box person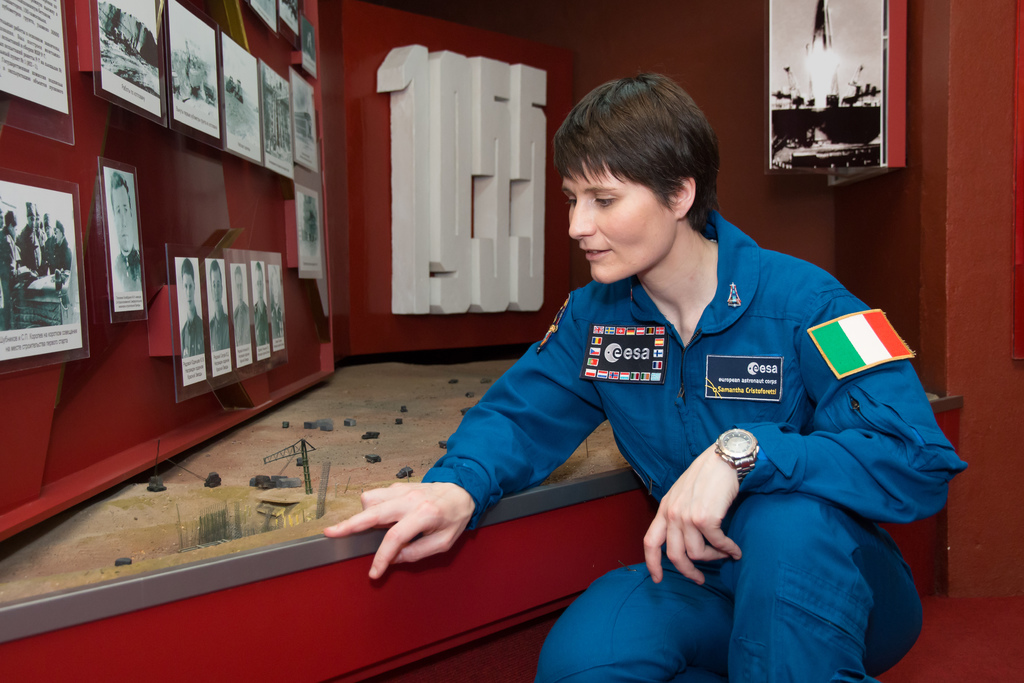
[255,257,275,346]
